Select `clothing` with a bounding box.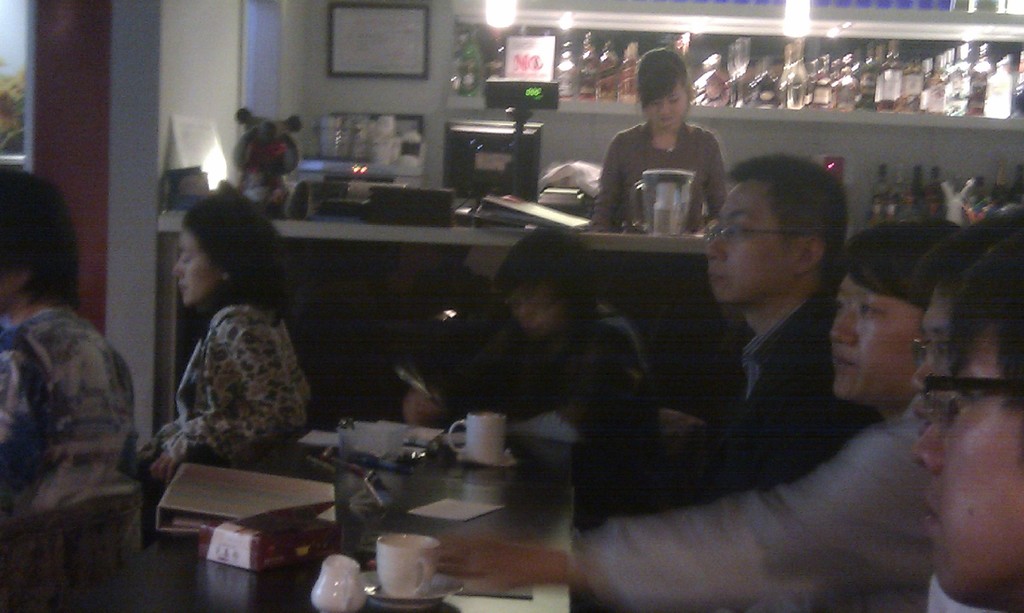
674:291:885:493.
